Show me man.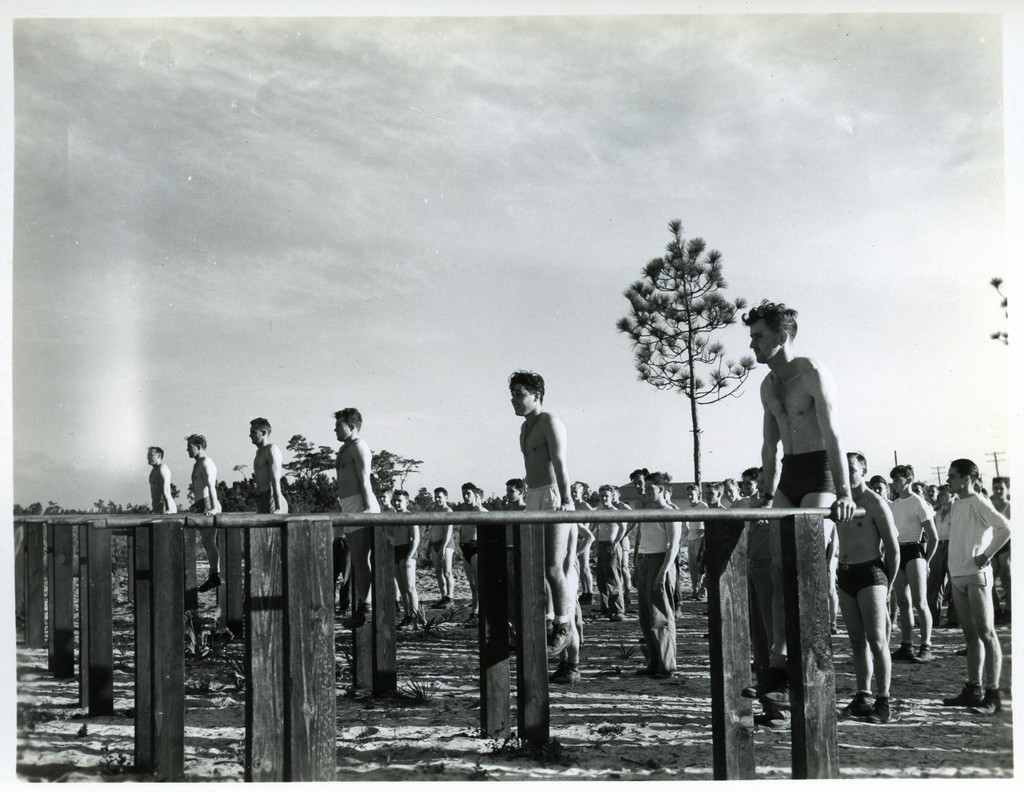
man is here: 186/434/224/595.
